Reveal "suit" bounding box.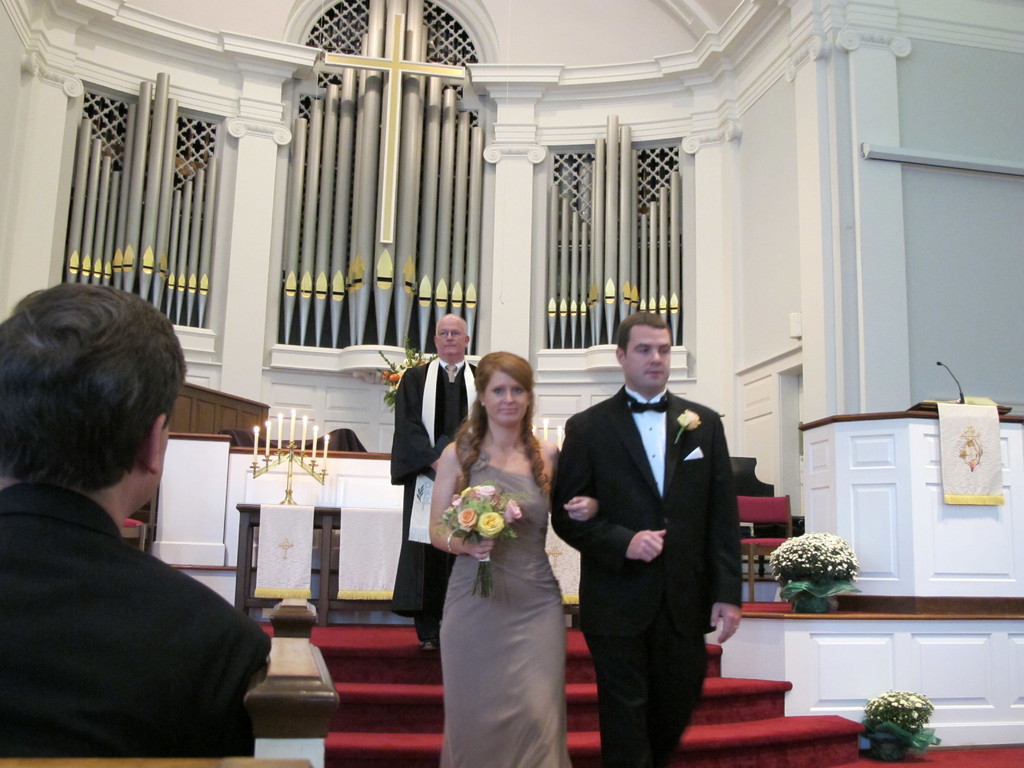
Revealed: box=[561, 326, 741, 749].
